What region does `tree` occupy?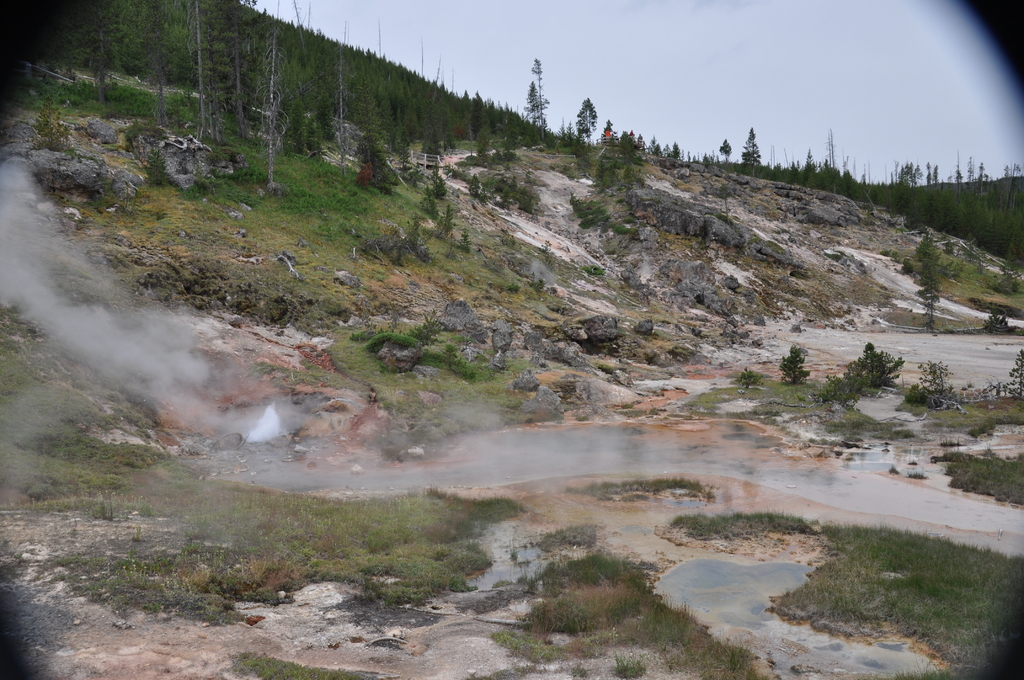
(left=639, top=133, right=645, bottom=154).
